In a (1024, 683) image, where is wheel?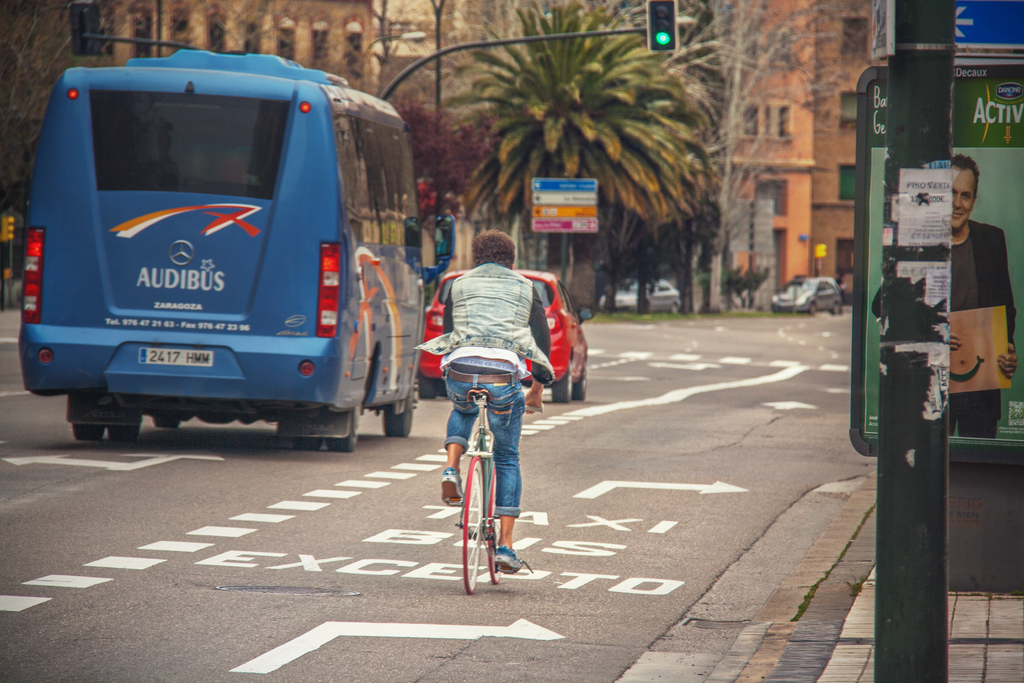
Rect(416, 377, 436, 399).
